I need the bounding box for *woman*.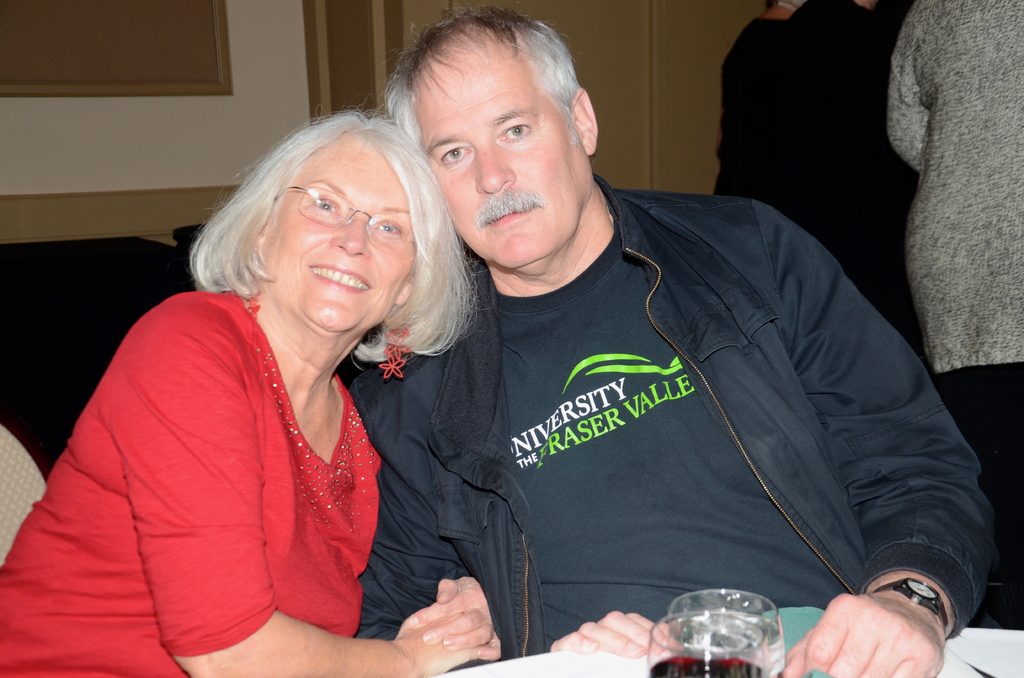
Here it is: box=[0, 107, 507, 677].
